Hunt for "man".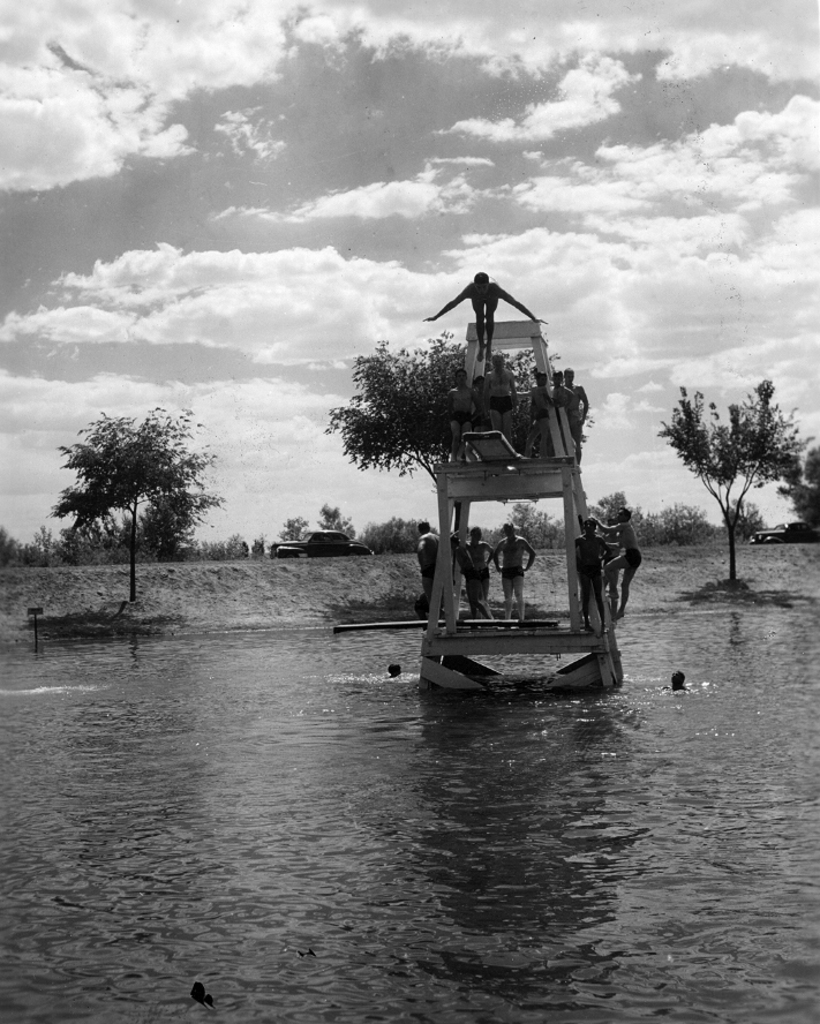
Hunted down at {"x1": 423, "y1": 271, "x2": 544, "y2": 357}.
